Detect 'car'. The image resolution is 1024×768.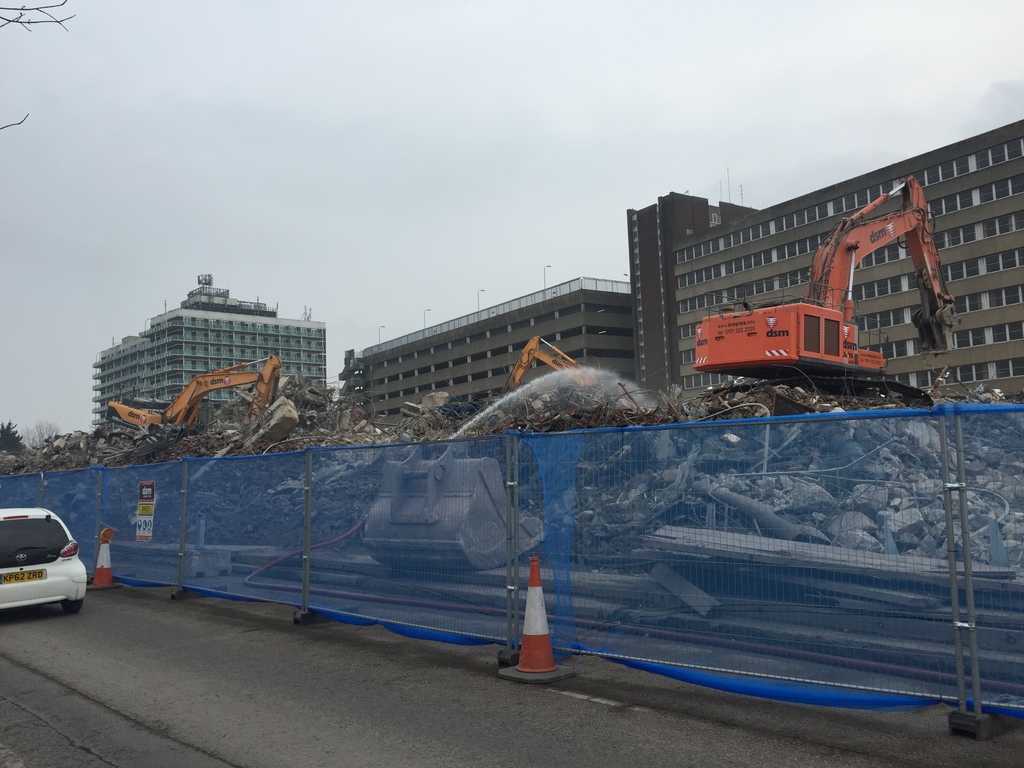
Rect(0, 521, 88, 621).
